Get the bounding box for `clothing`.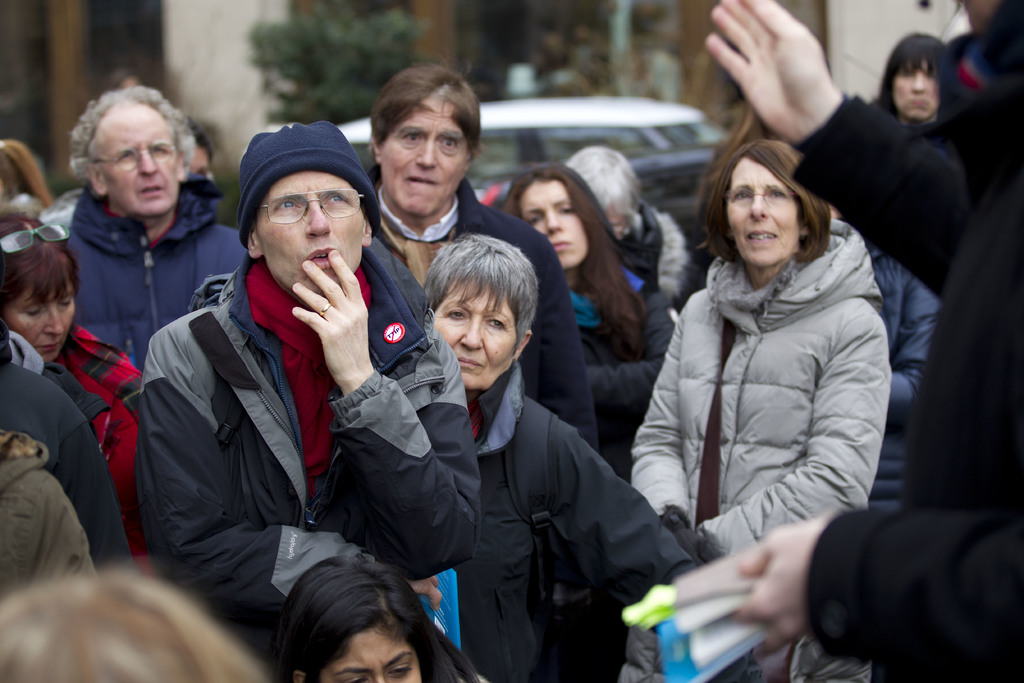
rect(877, 245, 940, 398).
